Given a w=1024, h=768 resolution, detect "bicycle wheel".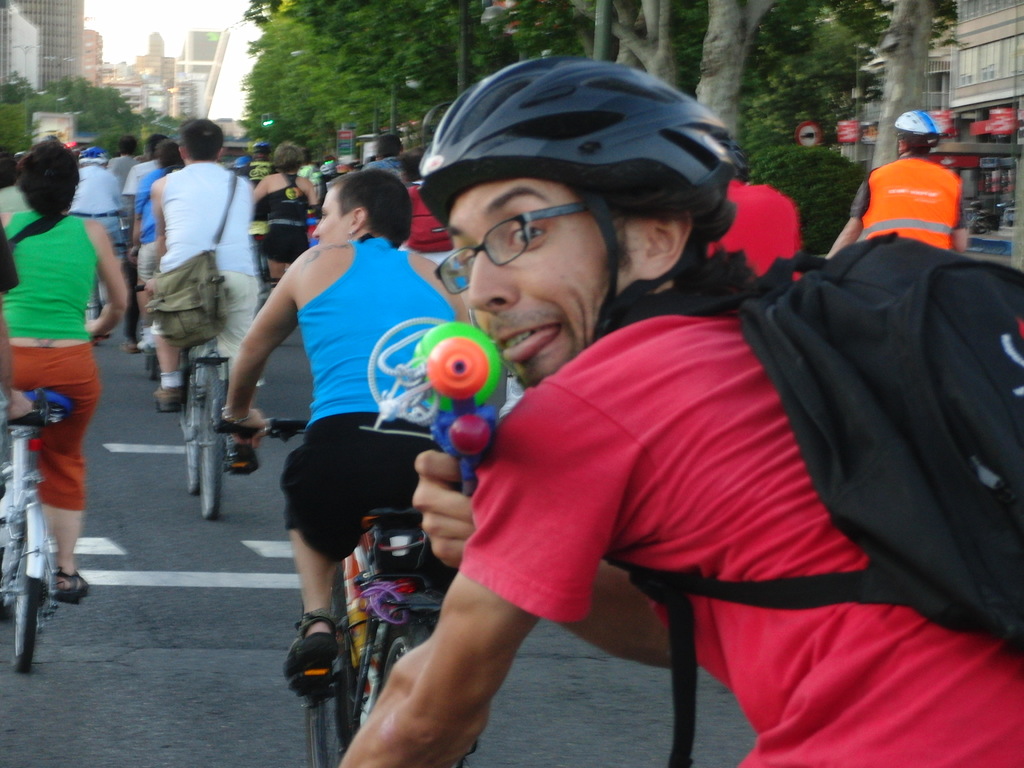
box=[183, 363, 200, 499].
